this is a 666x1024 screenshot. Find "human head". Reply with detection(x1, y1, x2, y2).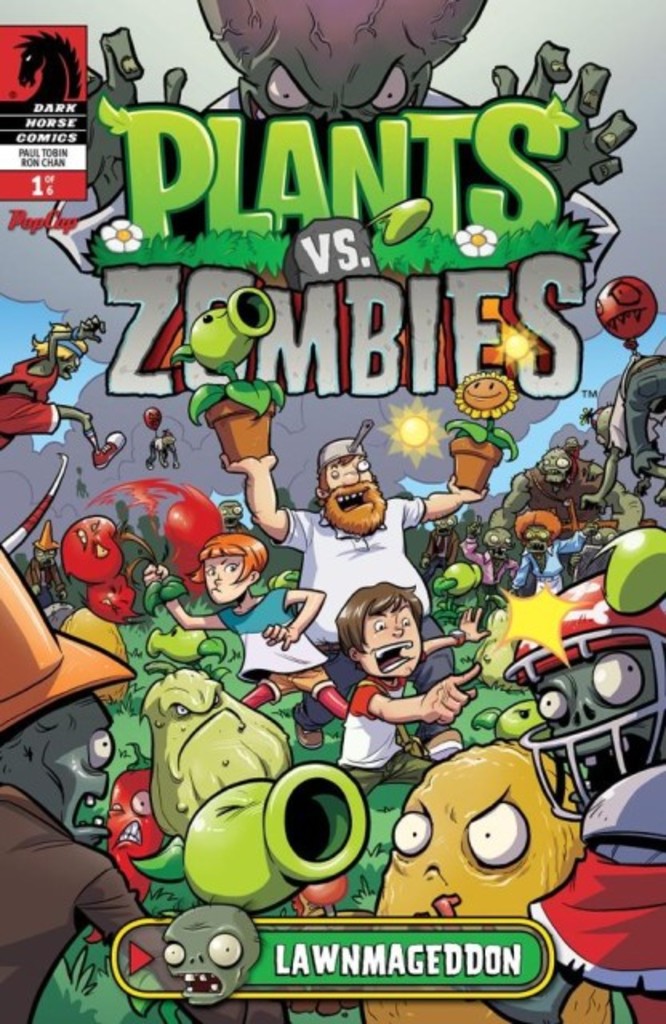
detection(200, 536, 266, 605).
